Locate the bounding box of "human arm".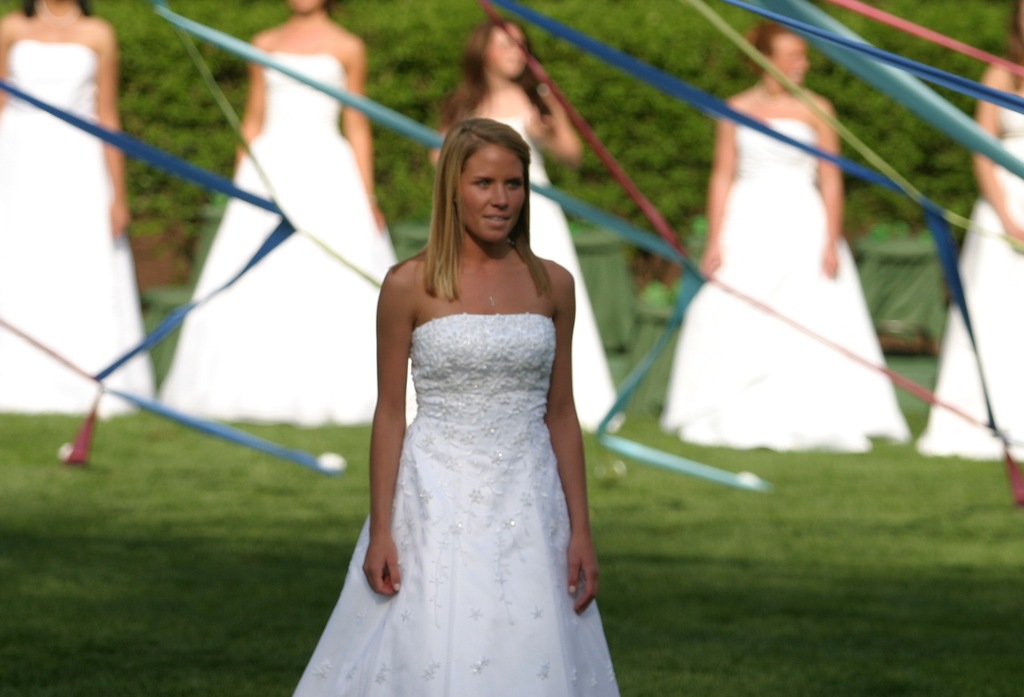
Bounding box: locate(705, 100, 734, 280).
